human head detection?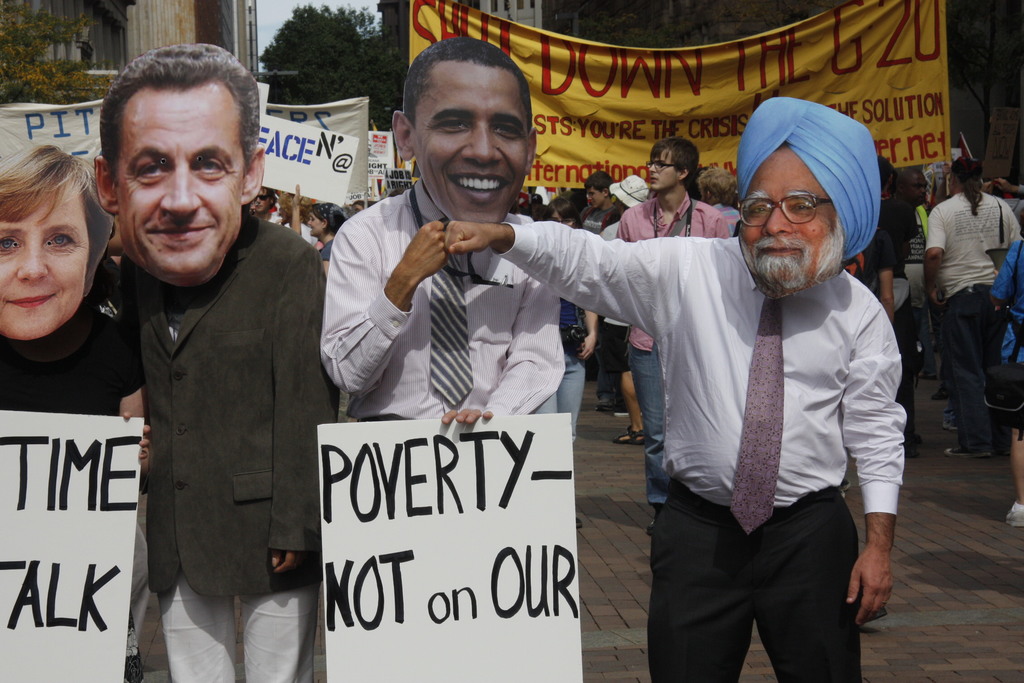
BBox(307, 199, 345, 238)
